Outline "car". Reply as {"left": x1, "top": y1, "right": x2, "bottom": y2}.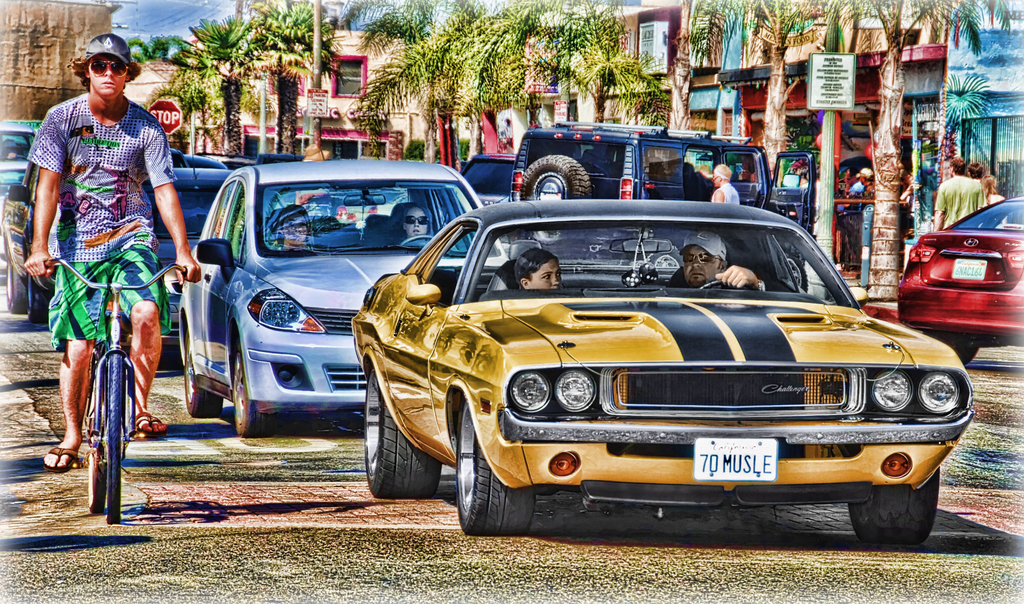
{"left": 301, "top": 193, "right": 337, "bottom": 217}.
